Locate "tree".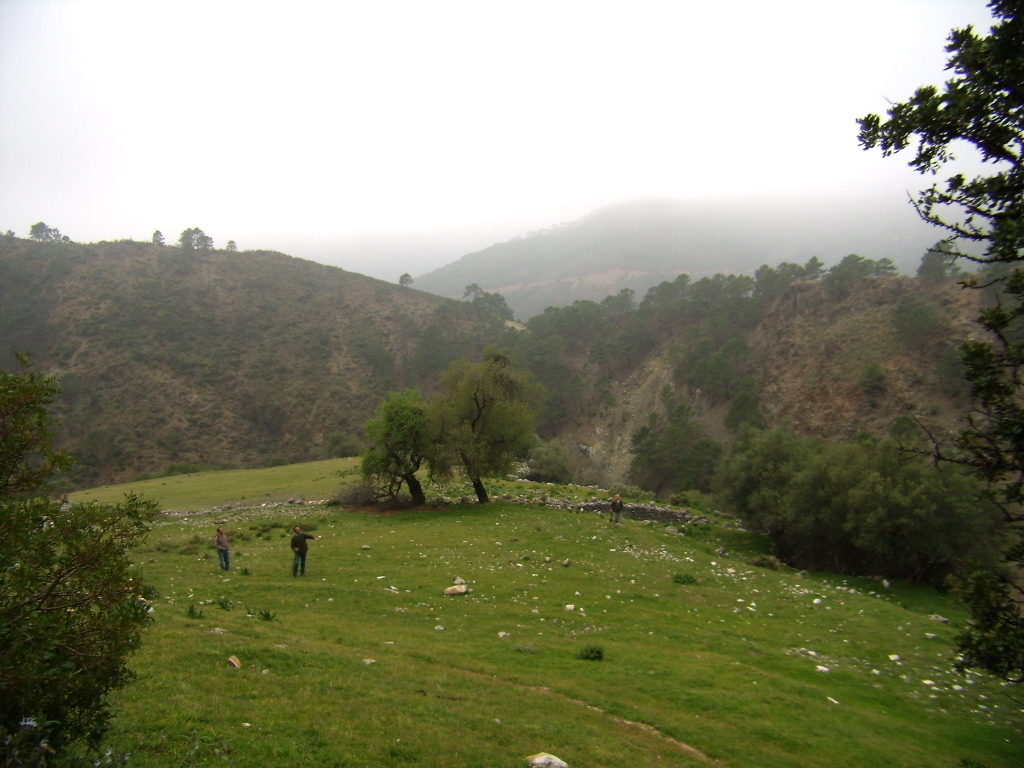
Bounding box: (x1=348, y1=347, x2=546, y2=508).
